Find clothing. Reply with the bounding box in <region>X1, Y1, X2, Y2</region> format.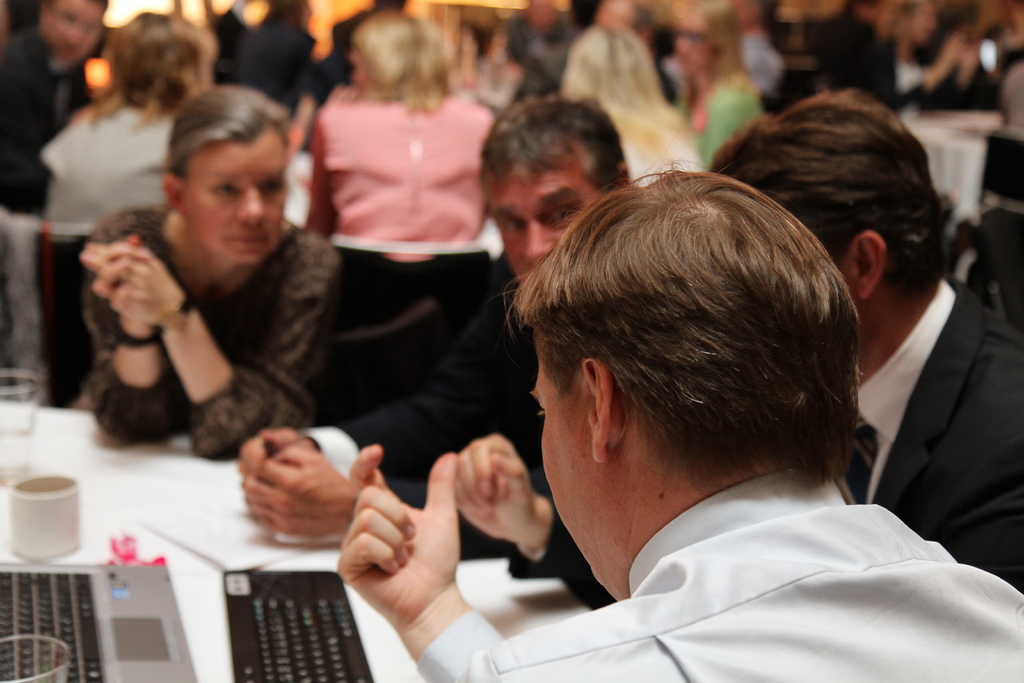
<region>904, 66, 1018, 109</region>.
